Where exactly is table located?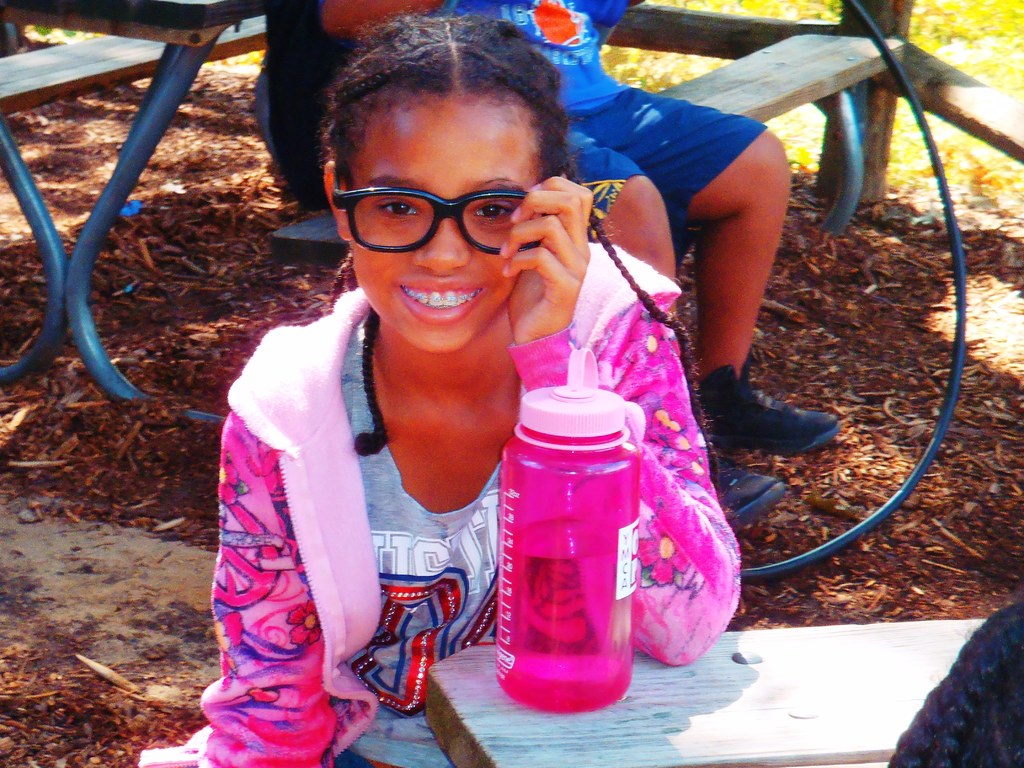
Its bounding box is 0, 0, 271, 424.
